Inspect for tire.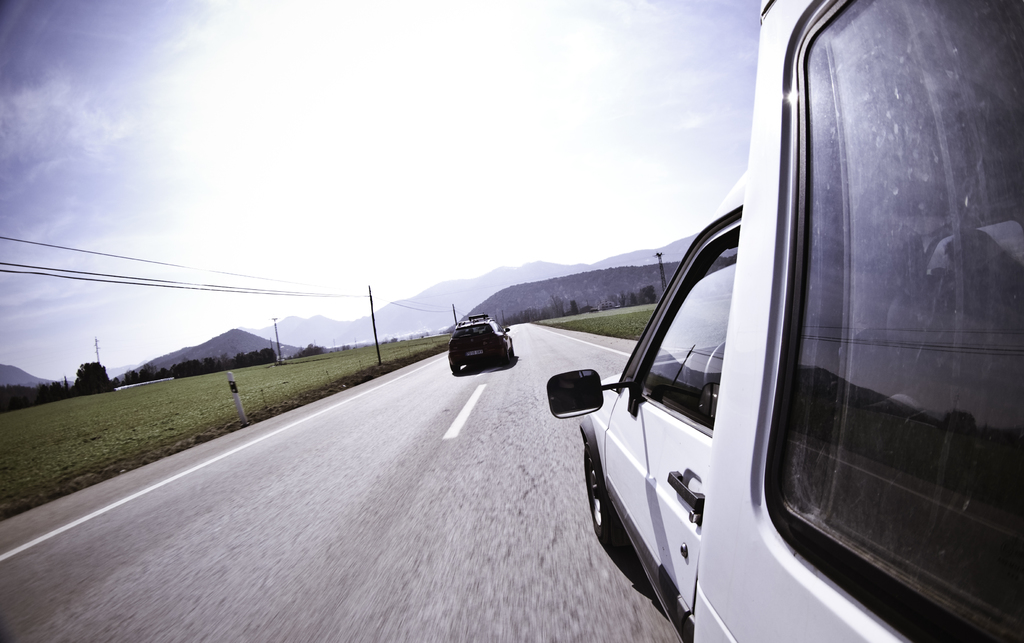
Inspection: [511,343,518,361].
